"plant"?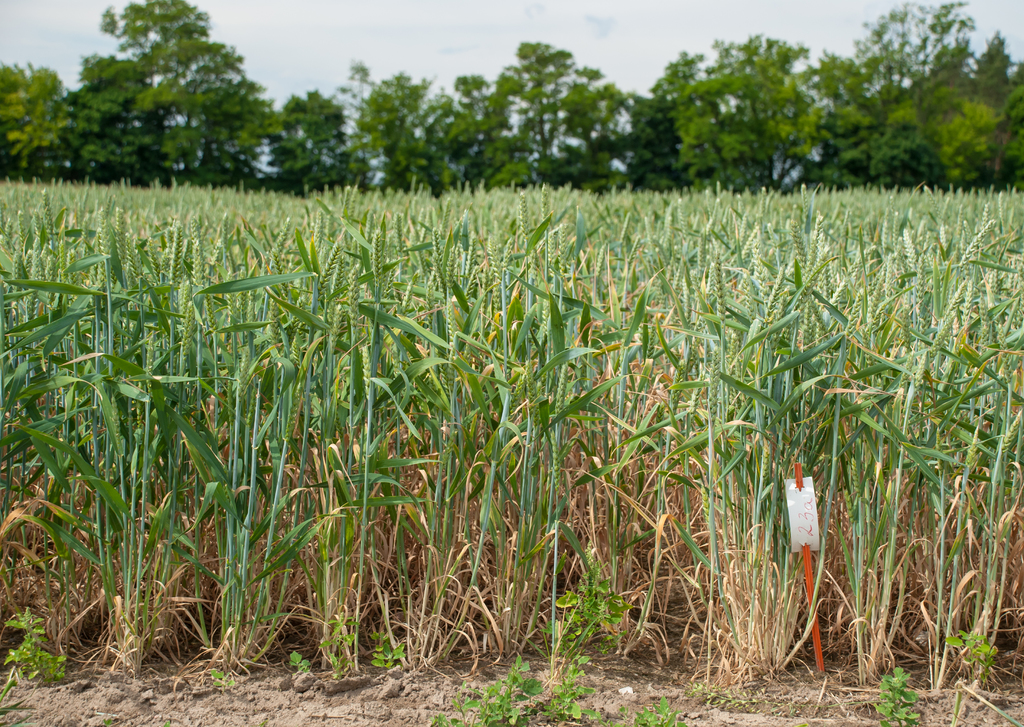
<region>320, 604, 365, 678</region>
